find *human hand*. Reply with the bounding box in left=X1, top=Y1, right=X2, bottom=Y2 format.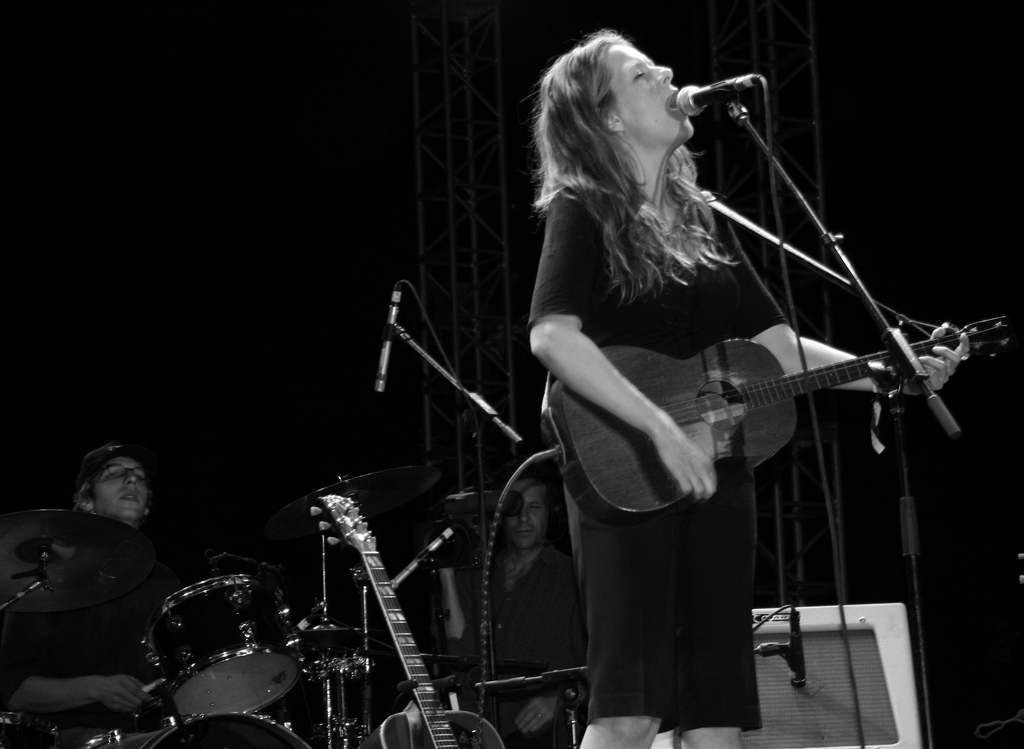
left=910, top=325, right=970, bottom=393.
